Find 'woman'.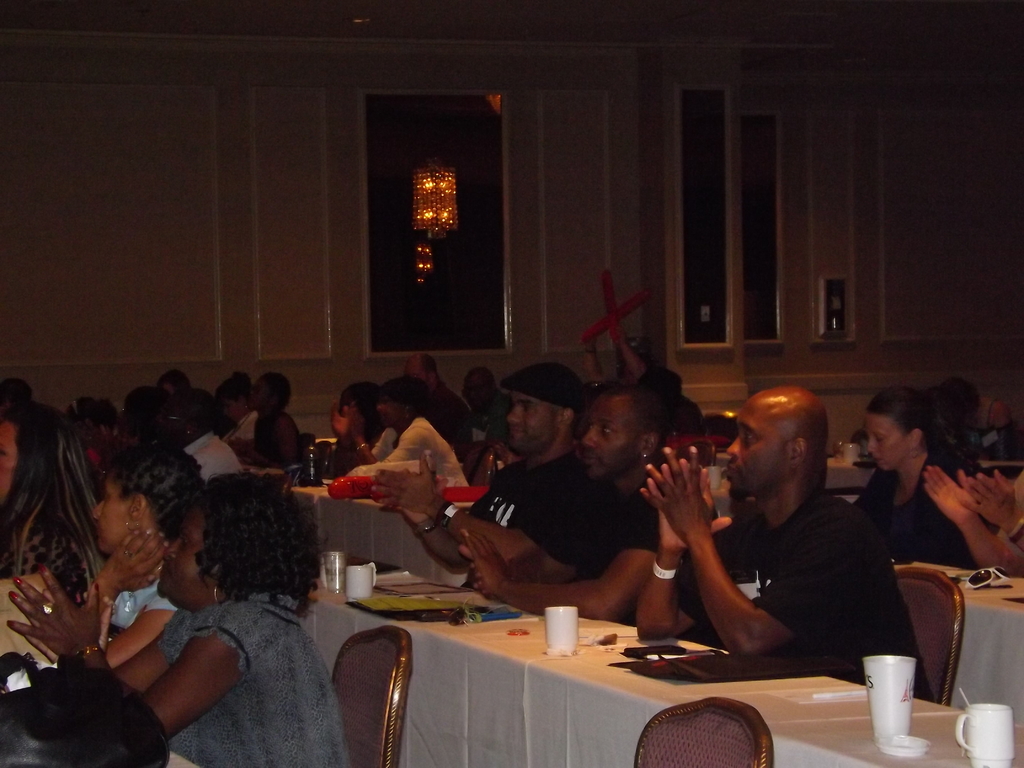
BBox(329, 378, 467, 488).
